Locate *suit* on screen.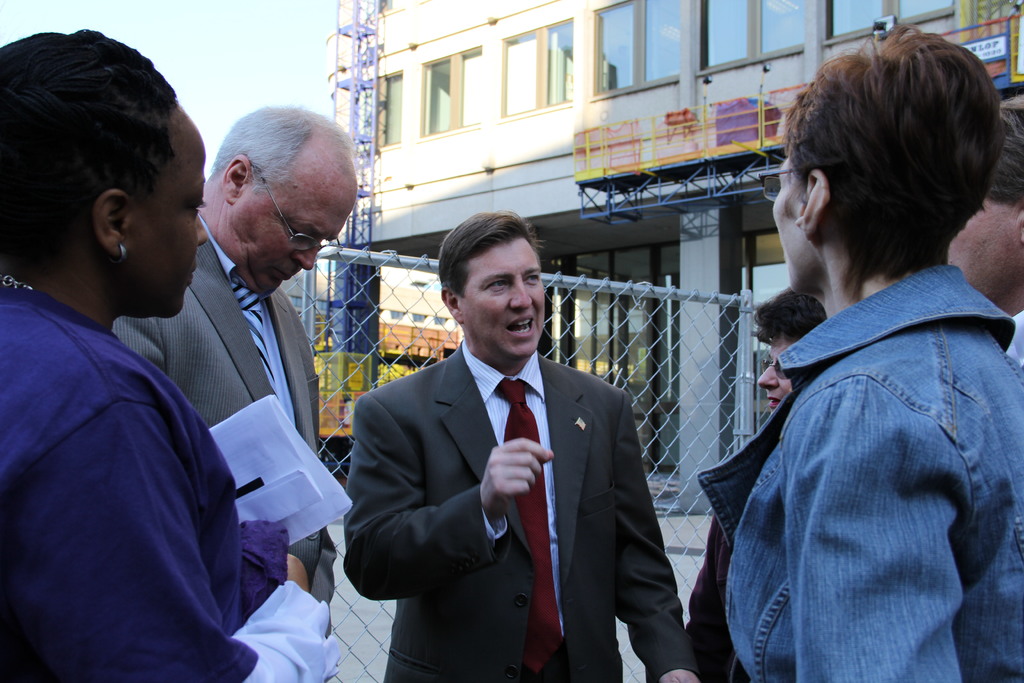
On screen at x1=360 y1=242 x2=685 y2=675.
